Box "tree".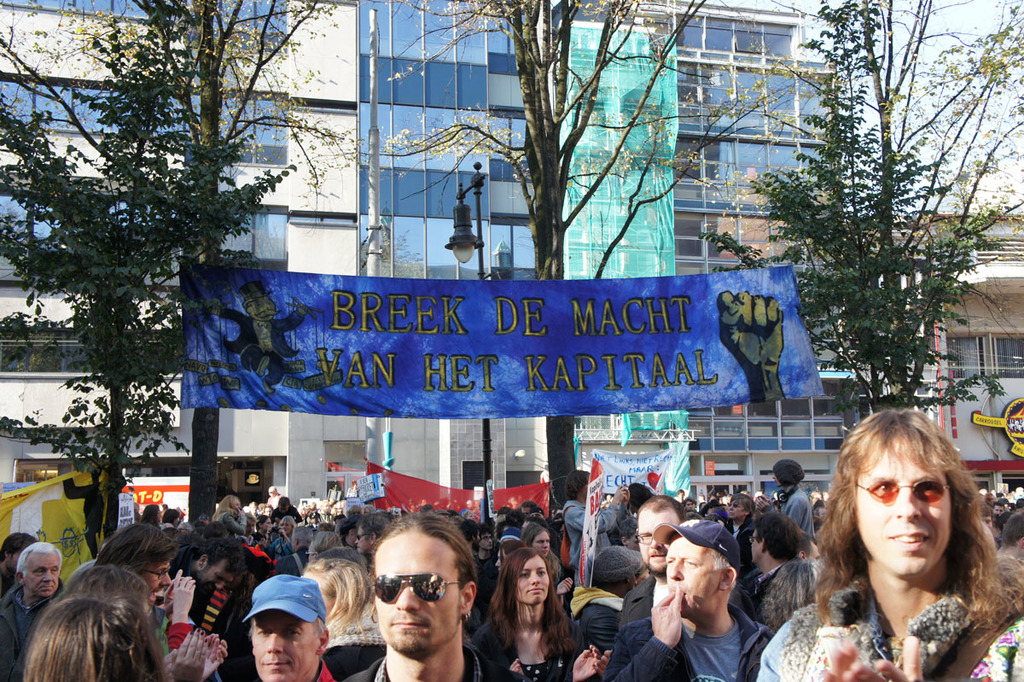
bbox=[0, 0, 329, 564].
